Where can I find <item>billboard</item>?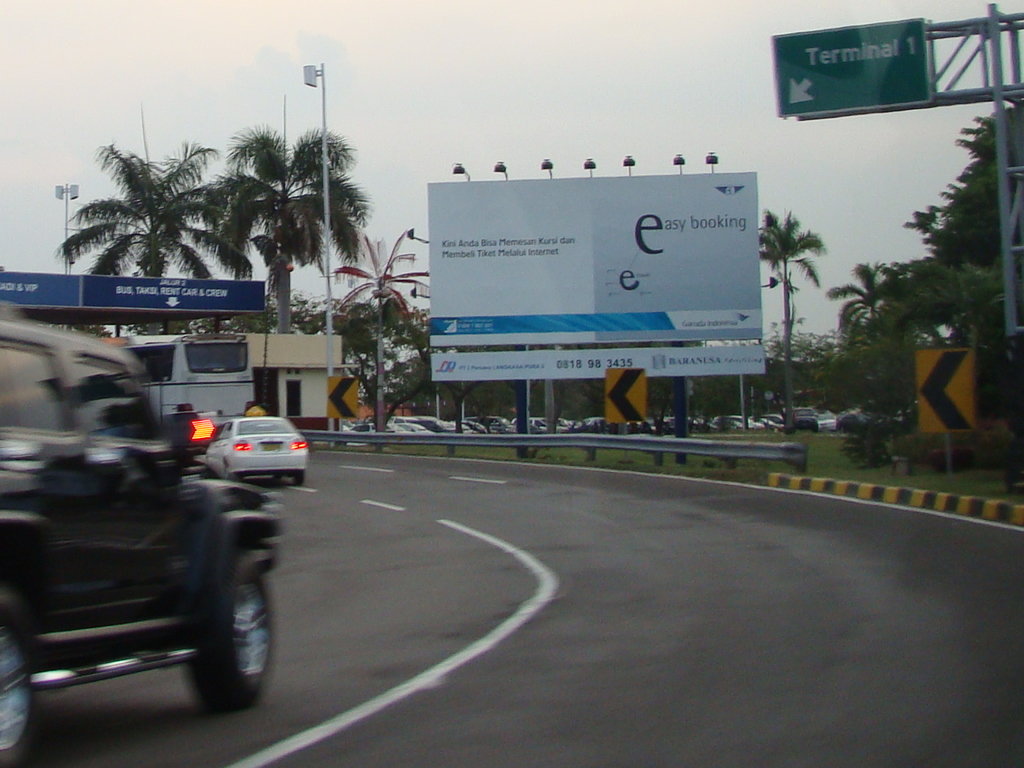
You can find it at <box>0,275,267,308</box>.
